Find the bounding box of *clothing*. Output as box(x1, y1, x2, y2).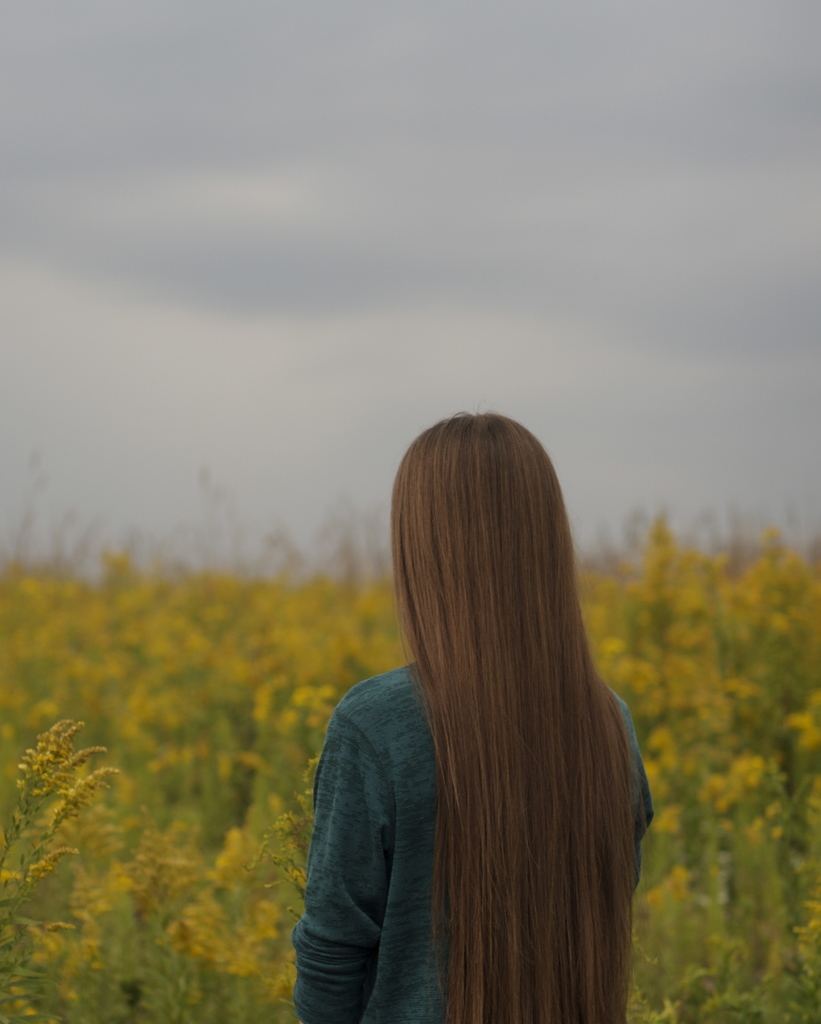
box(291, 659, 650, 1019).
